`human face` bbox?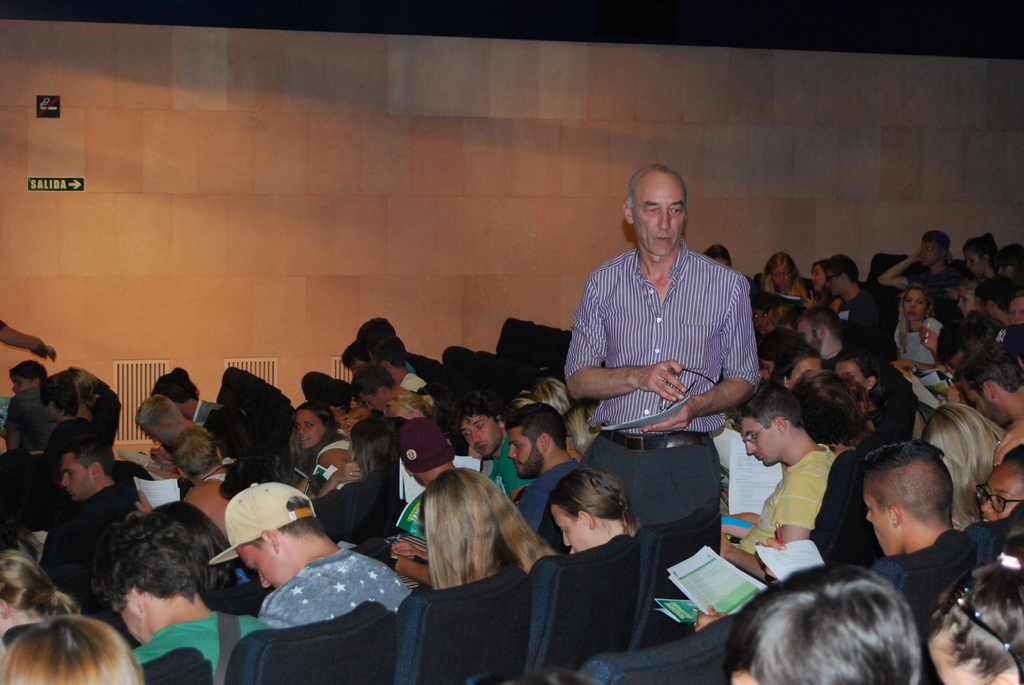
detection(61, 456, 93, 501)
